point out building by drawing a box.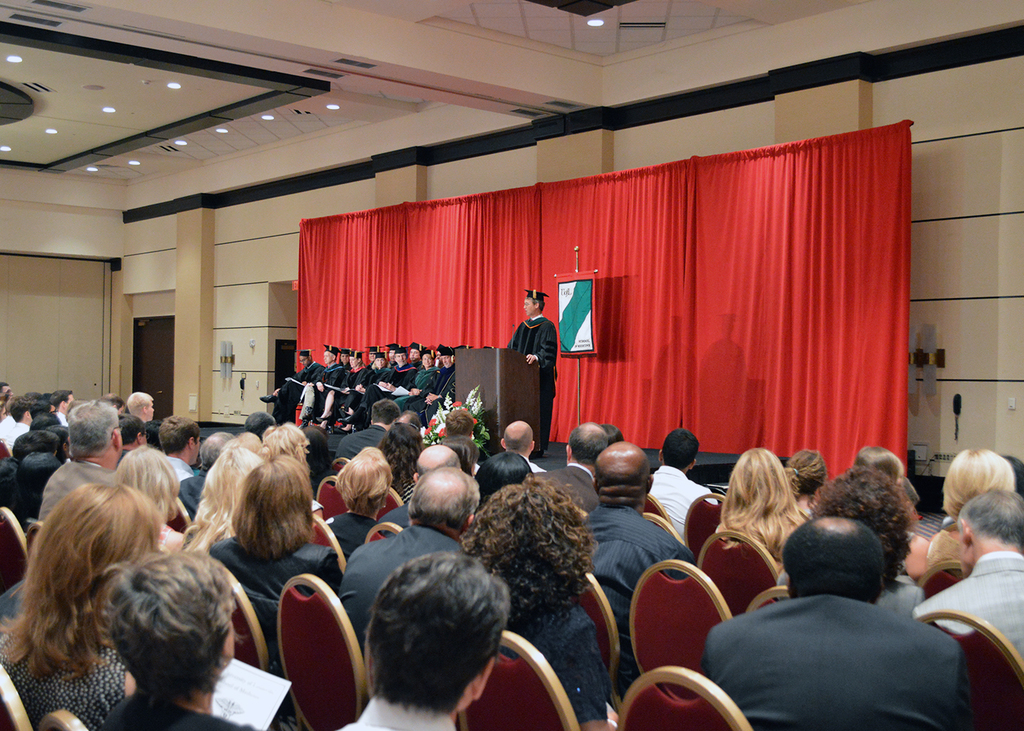
bbox(0, 0, 1023, 730).
